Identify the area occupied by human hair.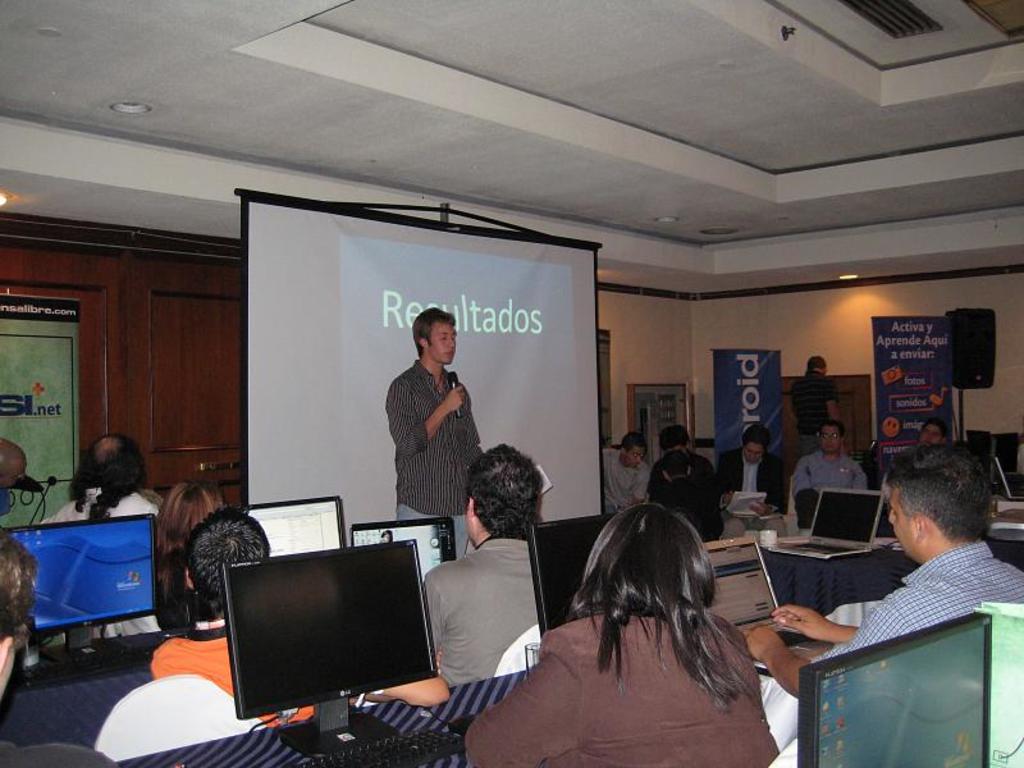
Area: detection(659, 424, 690, 454).
